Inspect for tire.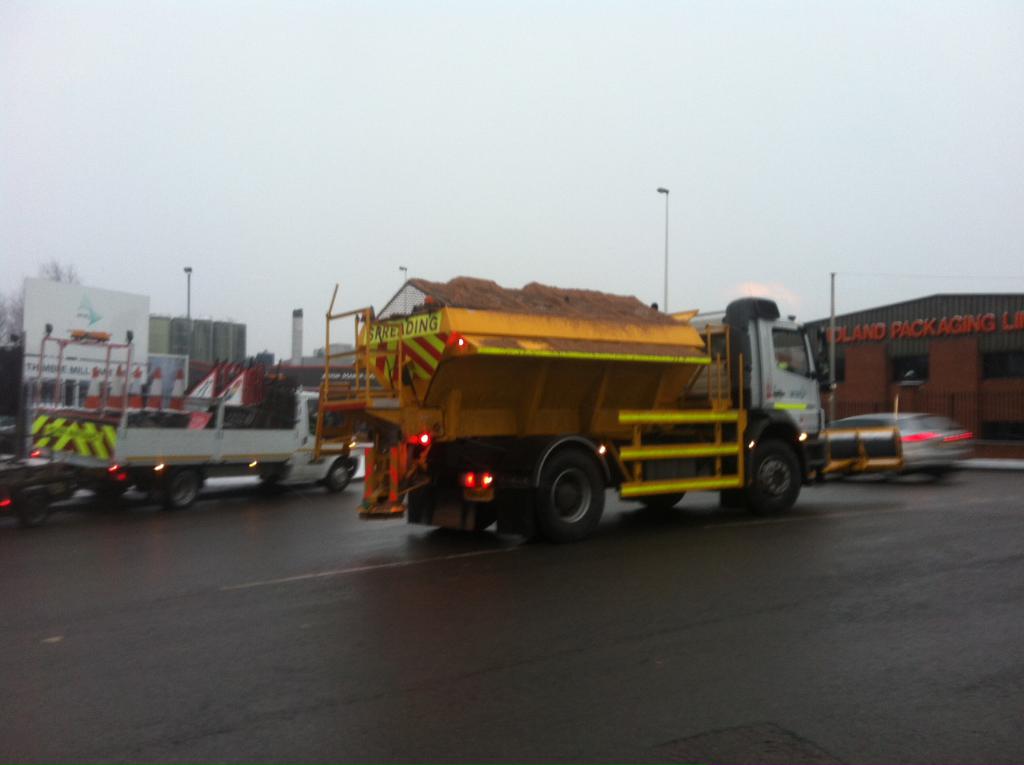
Inspection: 741/437/804/511.
